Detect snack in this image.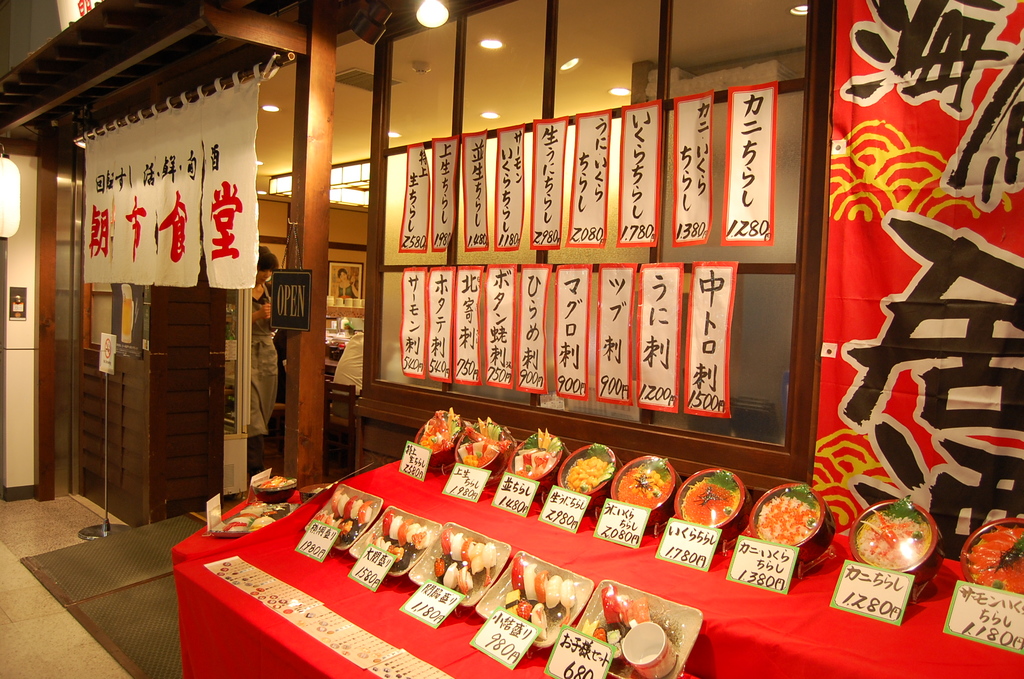
Detection: pyautogui.locateOnScreen(410, 409, 456, 474).
